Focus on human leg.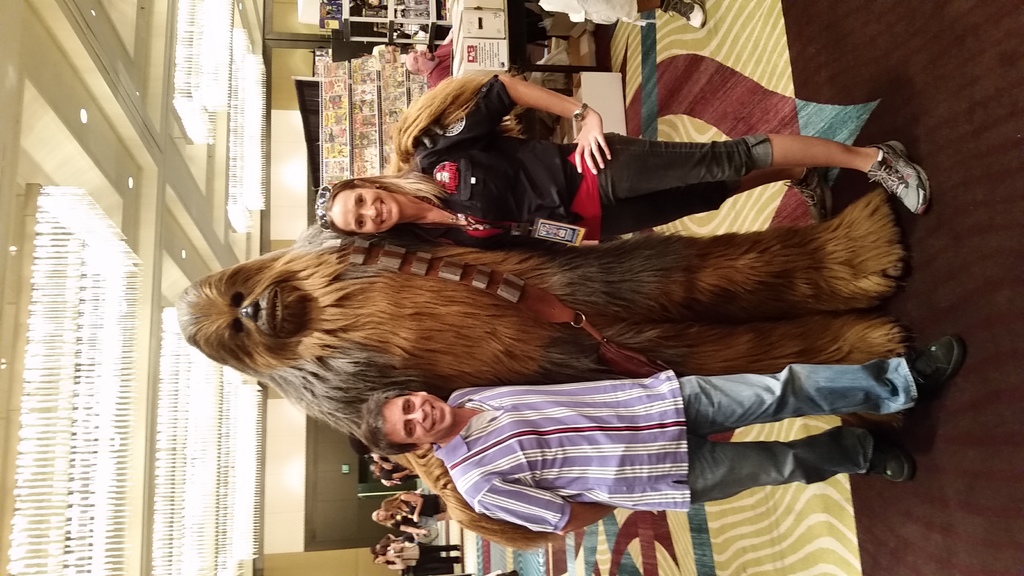
Focused at locate(660, 422, 914, 507).
